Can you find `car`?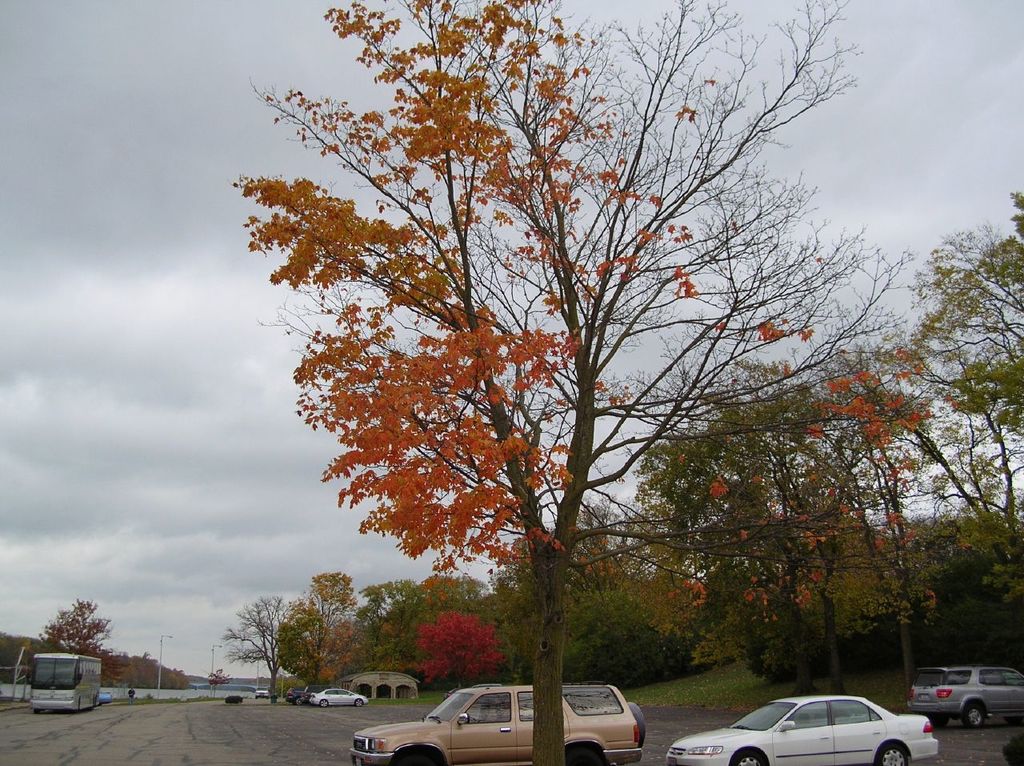
Yes, bounding box: x1=662, y1=688, x2=942, y2=765.
